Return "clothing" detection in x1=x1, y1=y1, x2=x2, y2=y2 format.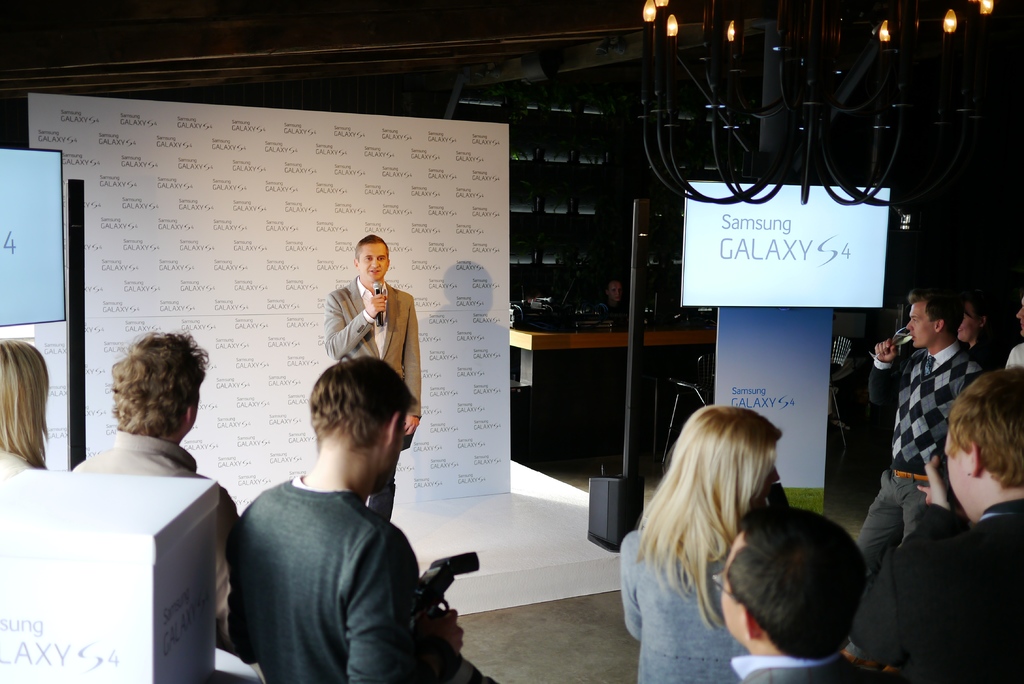
x1=724, y1=648, x2=863, y2=683.
